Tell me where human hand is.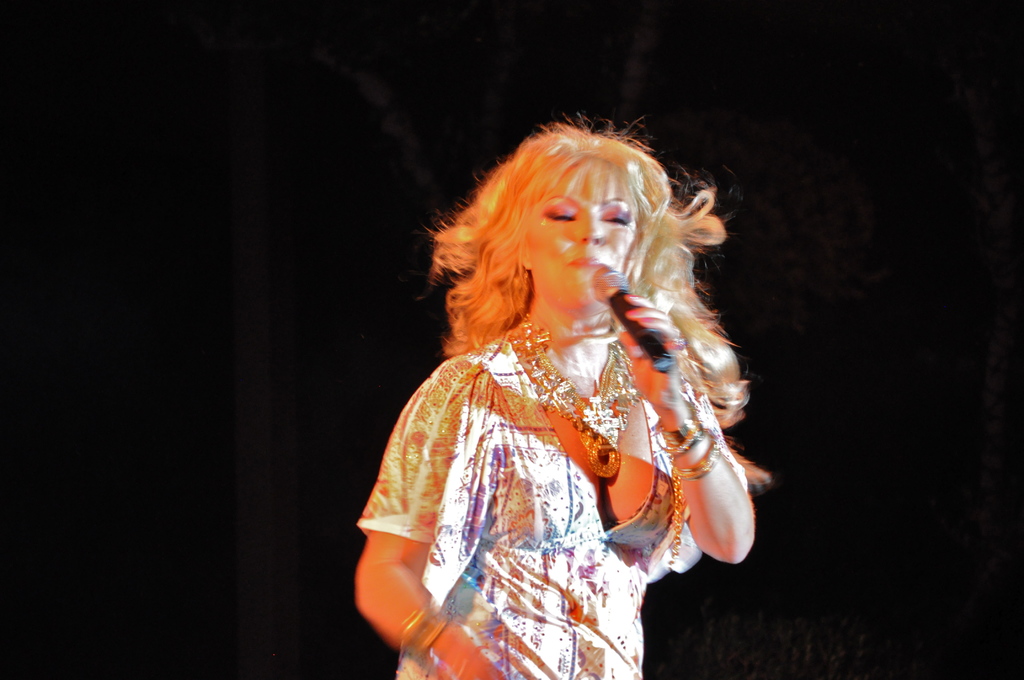
human hand is at {"left": 619, "top": 289, "right": 690, "bottom": 410}.
